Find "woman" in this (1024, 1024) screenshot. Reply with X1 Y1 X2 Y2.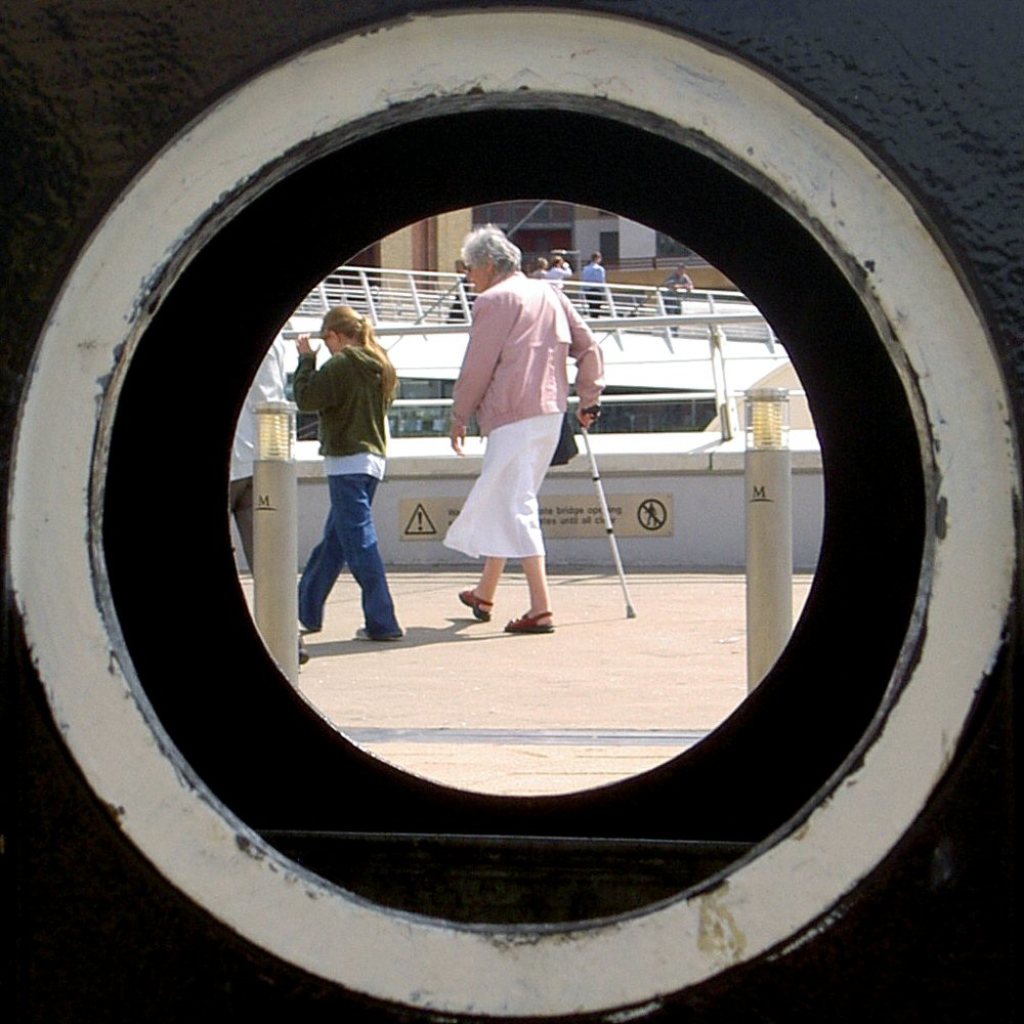
445 220 598 634.
